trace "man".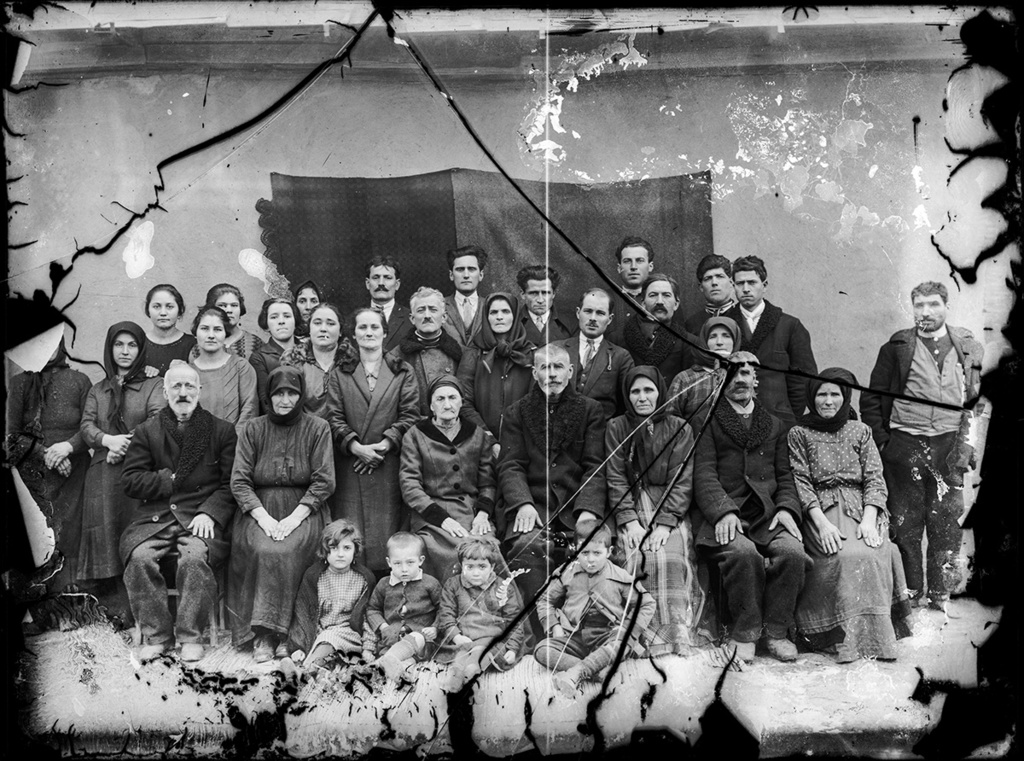
Traced to (731, 251, 821, 420).
